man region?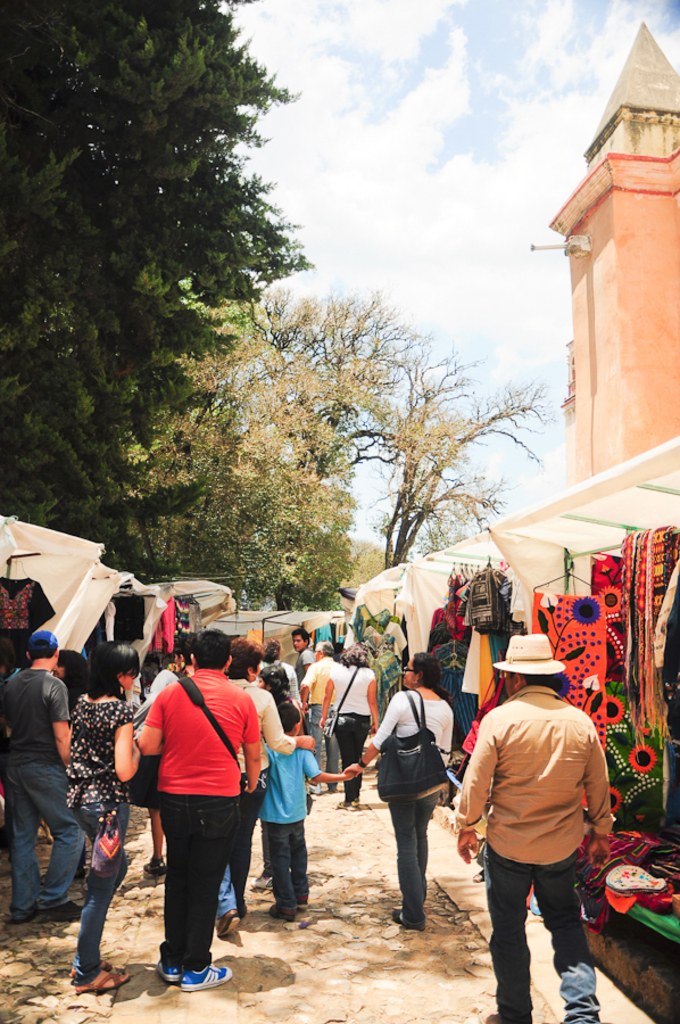
(left=298, top=639, right=341, bottom=792)
